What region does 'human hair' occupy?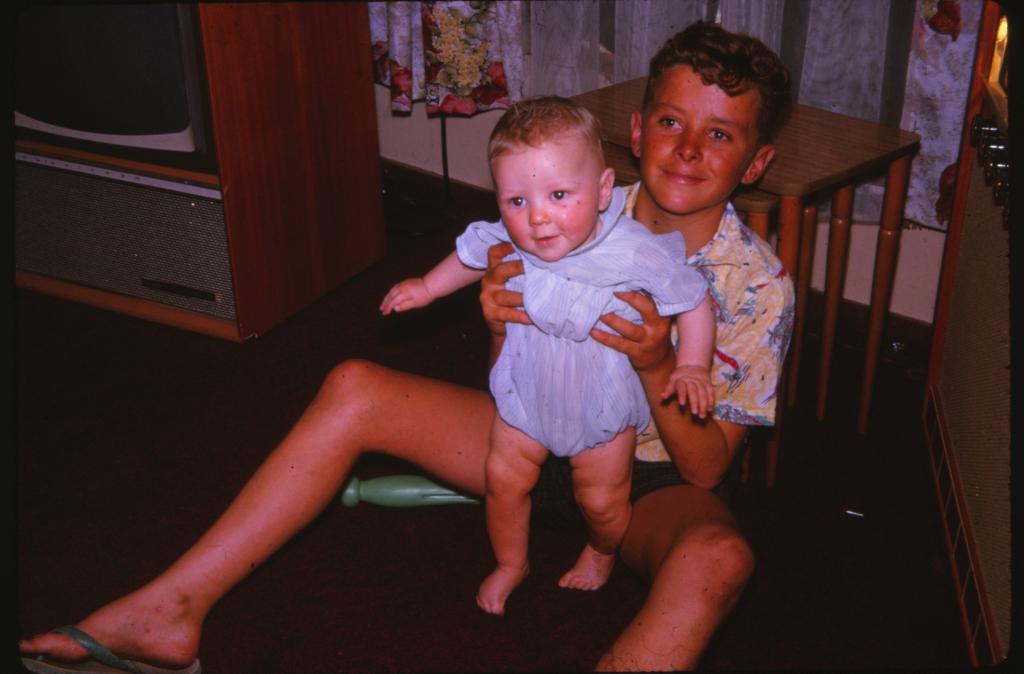
bbox(484, 96, 607, 168).
